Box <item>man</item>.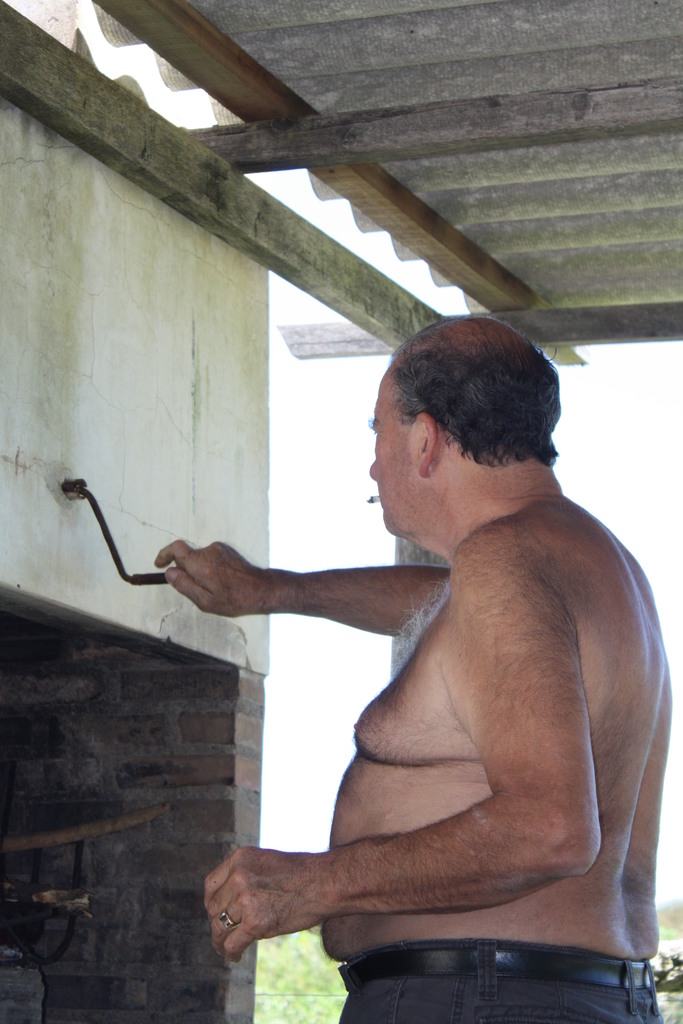
pyautogui.locateOnScreen(204, 293, 657, 1023).
